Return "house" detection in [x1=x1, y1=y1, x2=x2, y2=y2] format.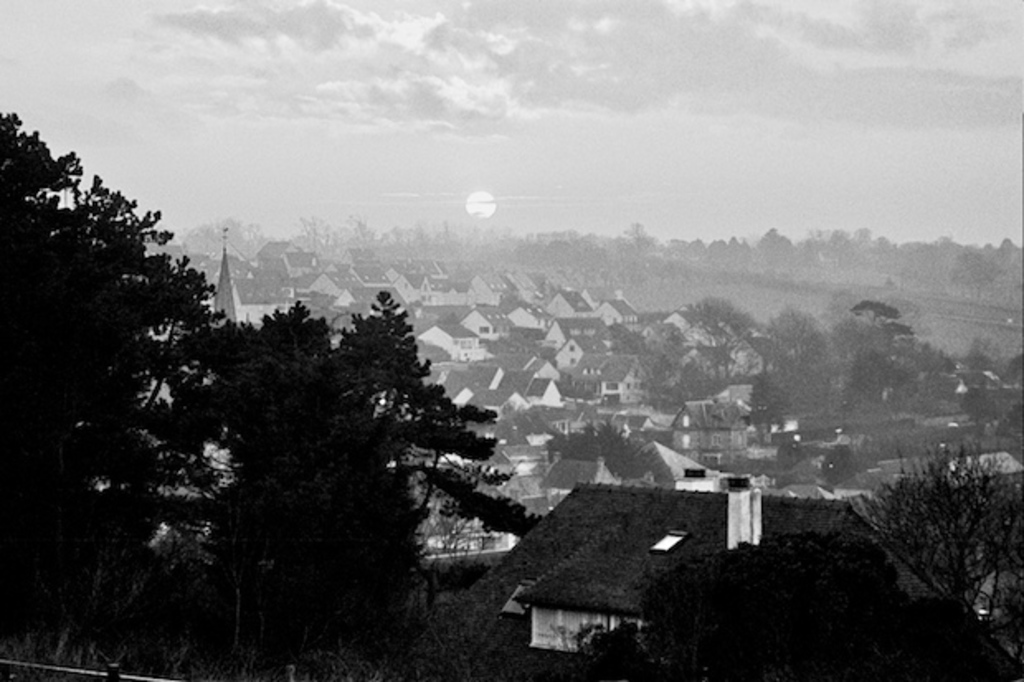
[x1=666, y1=400, x2=753, y2=484].
